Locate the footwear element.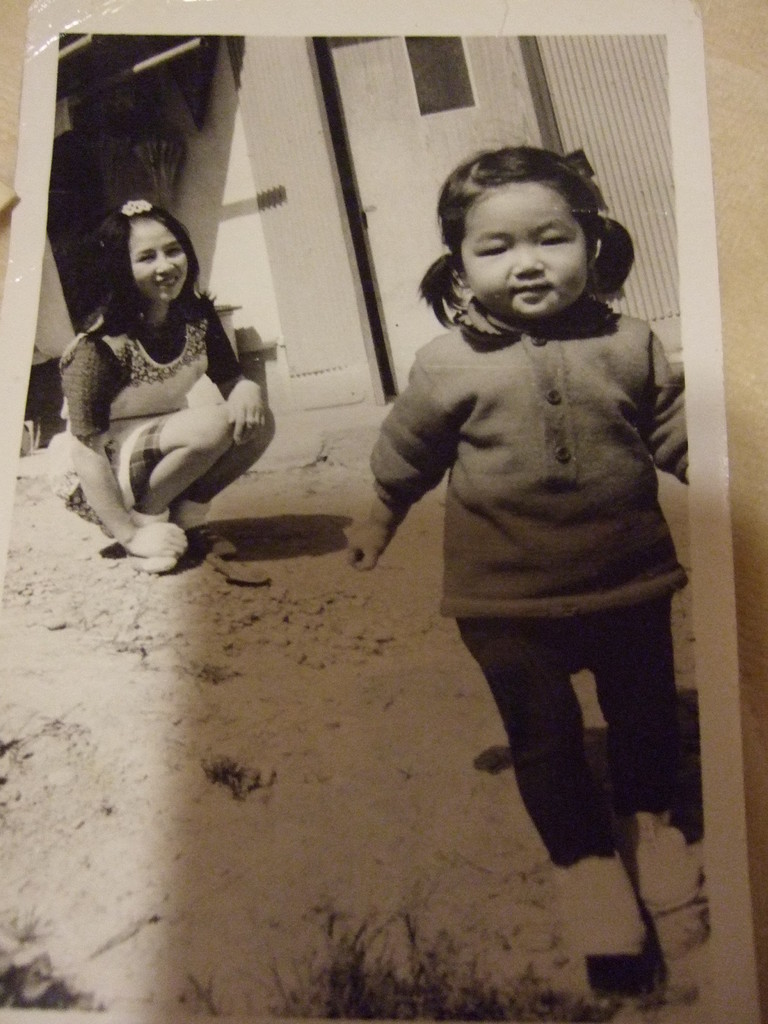
Element bbox: <box>178,505,236,550</box>.
